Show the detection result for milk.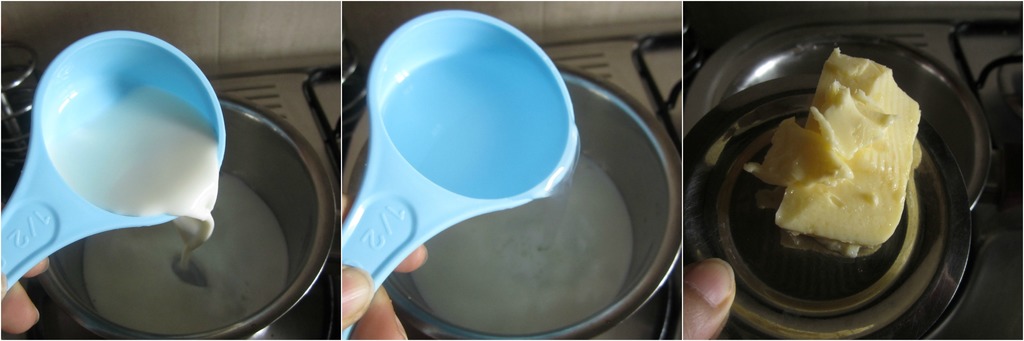
left=84, top=169, right=289, bottom=331.
